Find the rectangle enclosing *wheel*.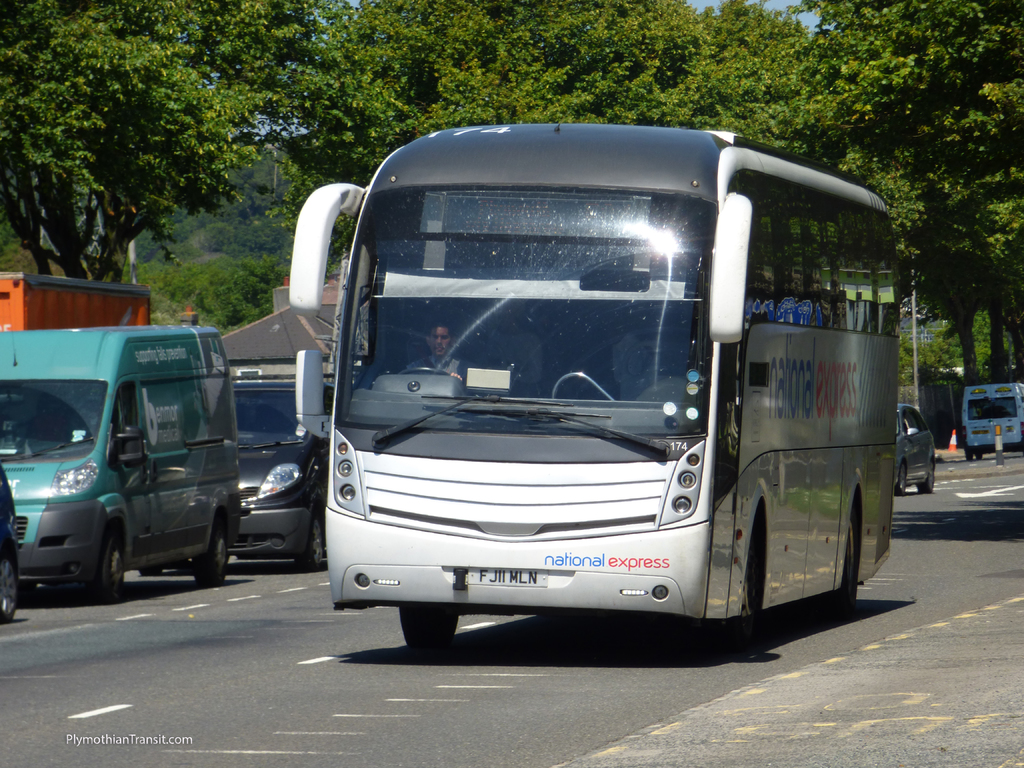
x1=194, y1=506, x2=236, y2=588.
